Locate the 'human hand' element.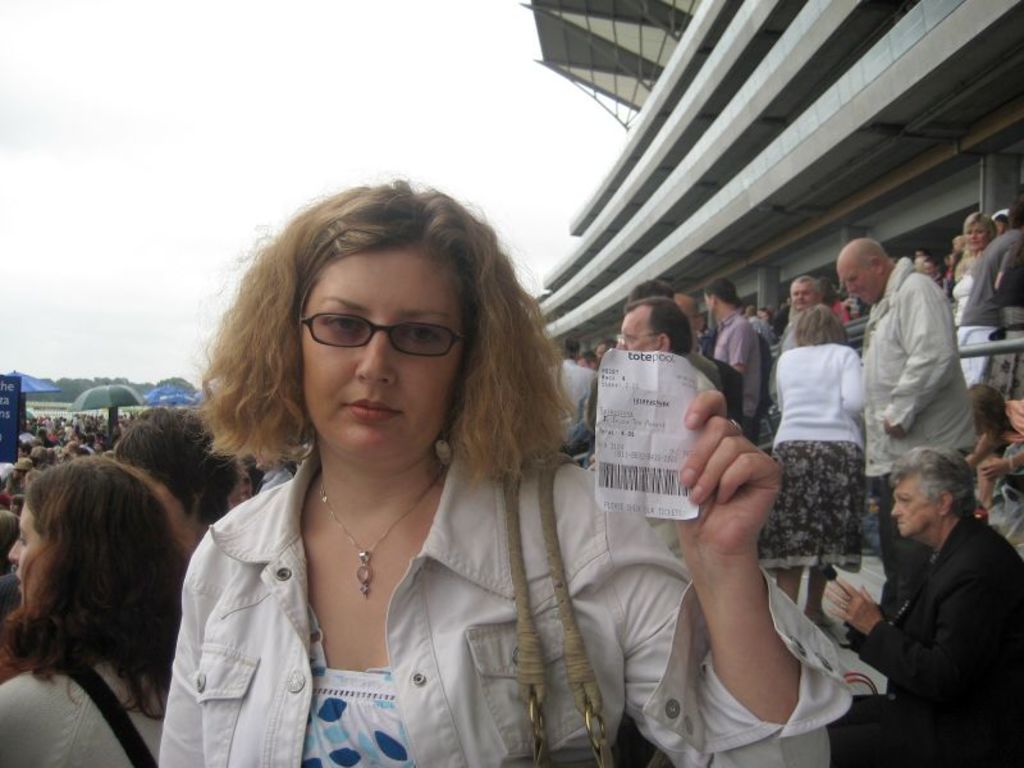
Element bbox: region(671, 389, 782, 554).
